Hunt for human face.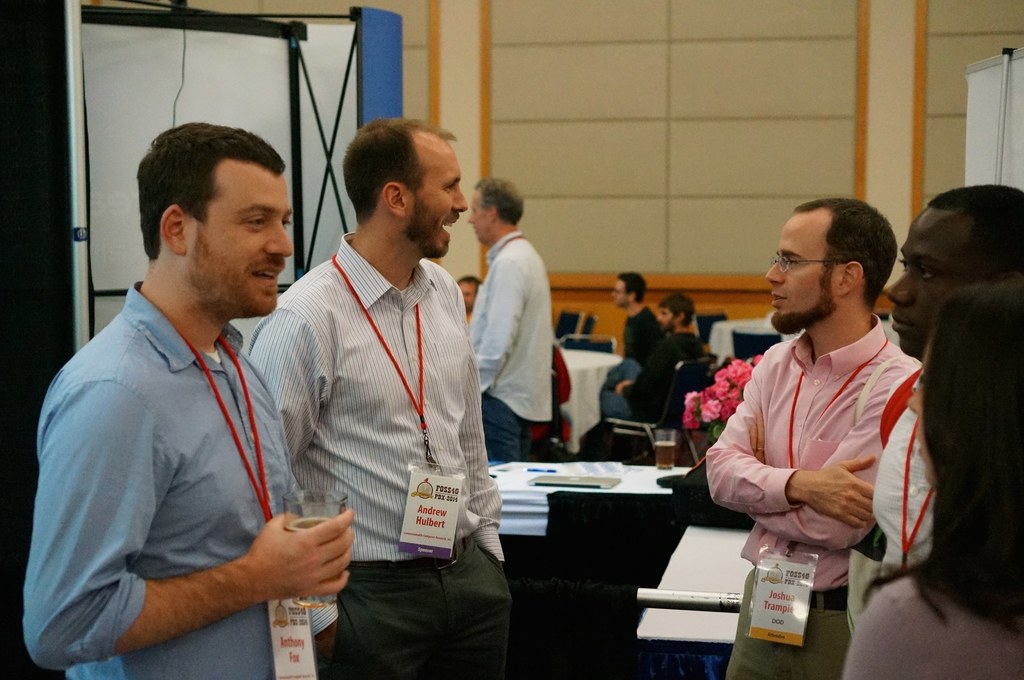
Hunted down at 468:192:488:243.
